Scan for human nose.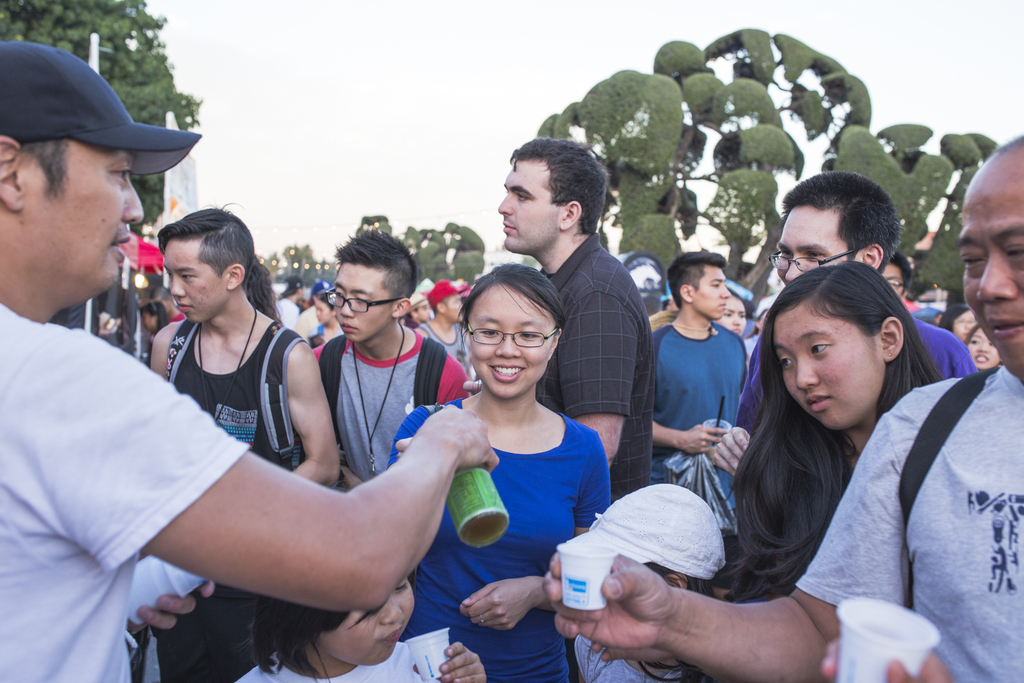
Scan result: rect(721, 286, 733, 299).
